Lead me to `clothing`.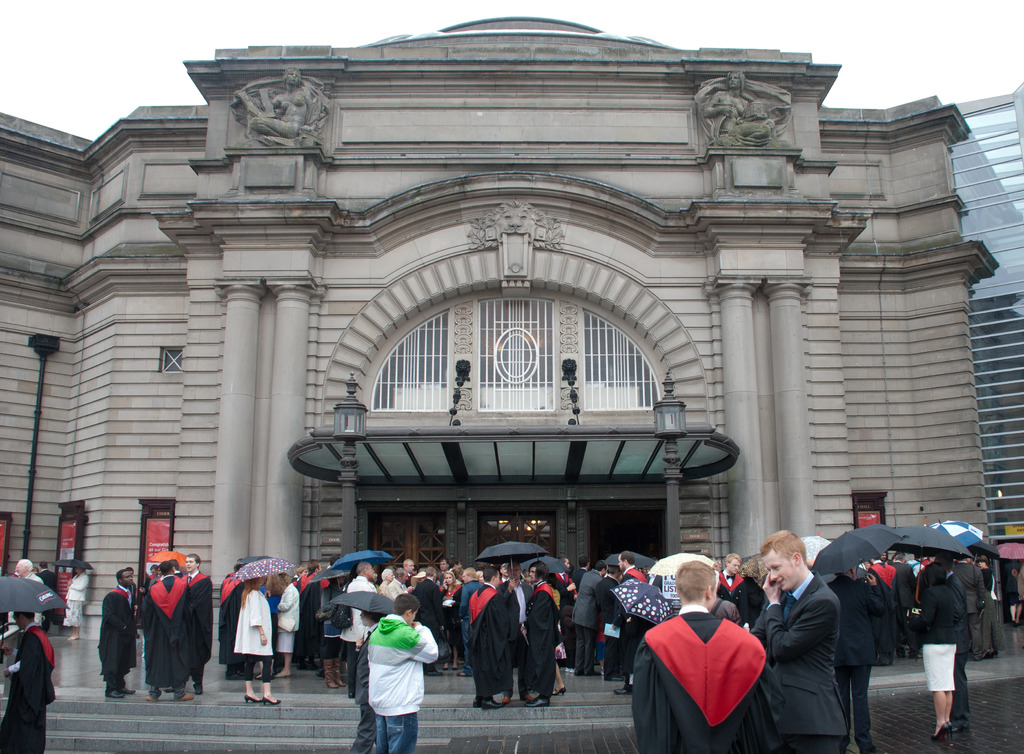
Lead to bbox=(1, 618, 55, 753).
